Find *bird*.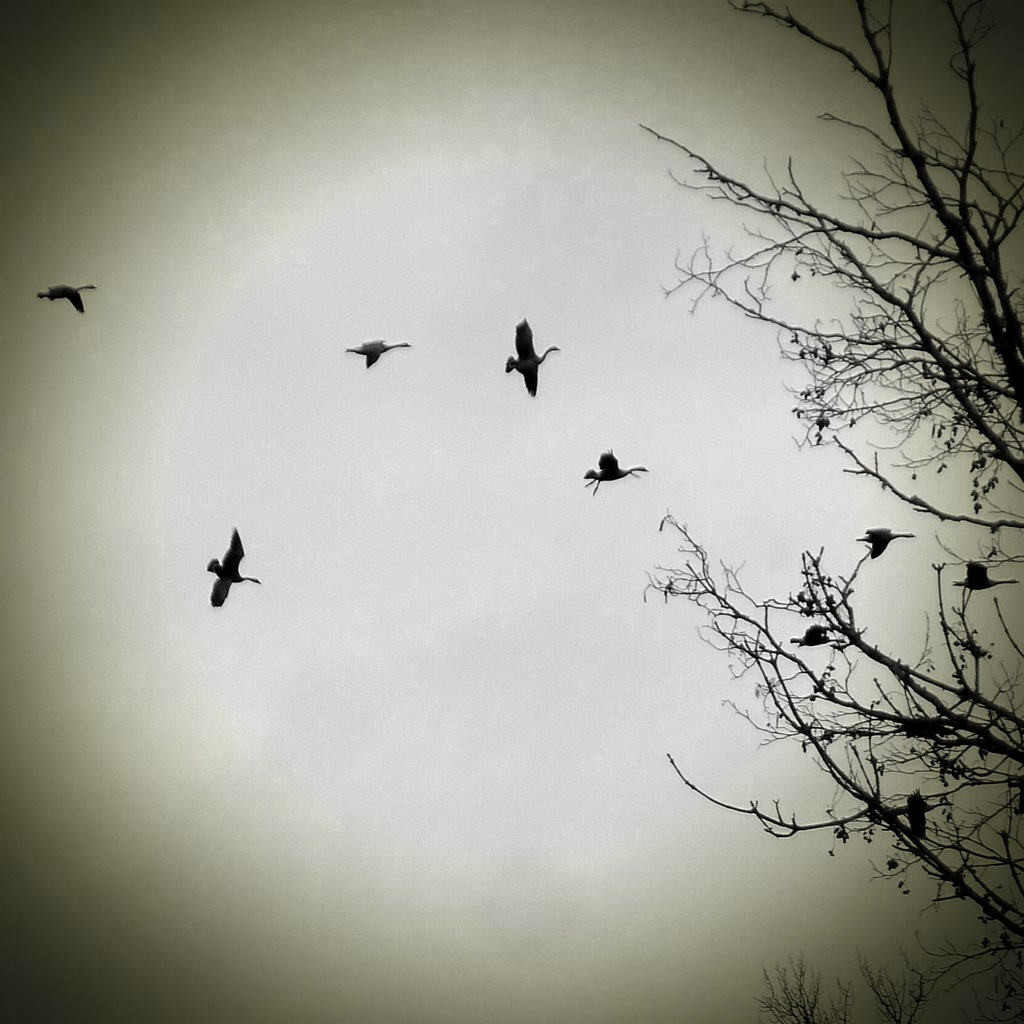
region(788, 625, 845, 646).
